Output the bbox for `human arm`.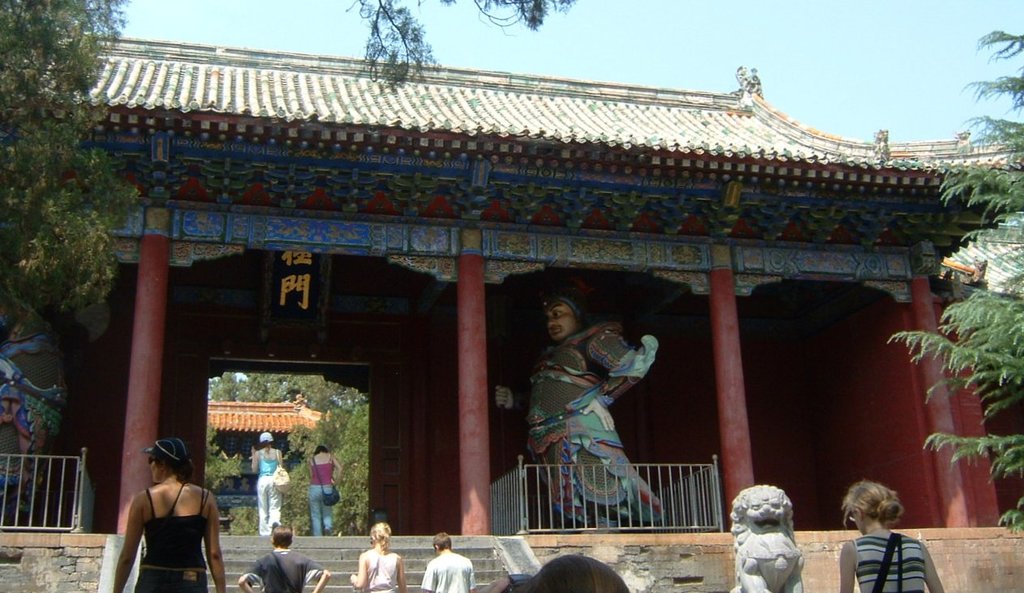
bbox=[236, 557, 267, 590].
